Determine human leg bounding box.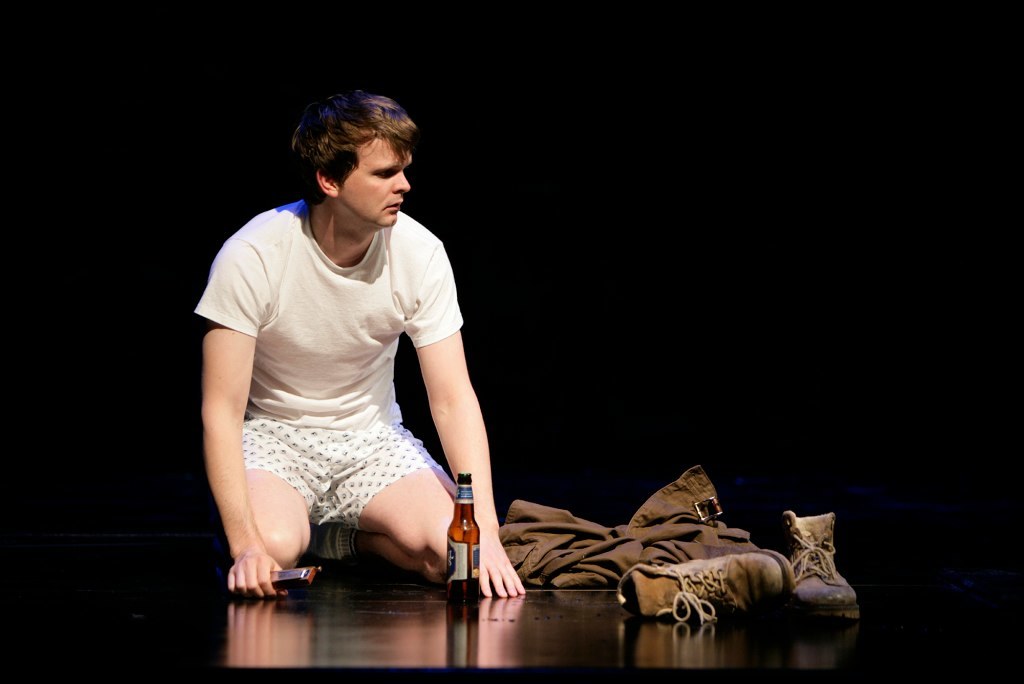
Determined: BBox(236, 421, 313, 565).
